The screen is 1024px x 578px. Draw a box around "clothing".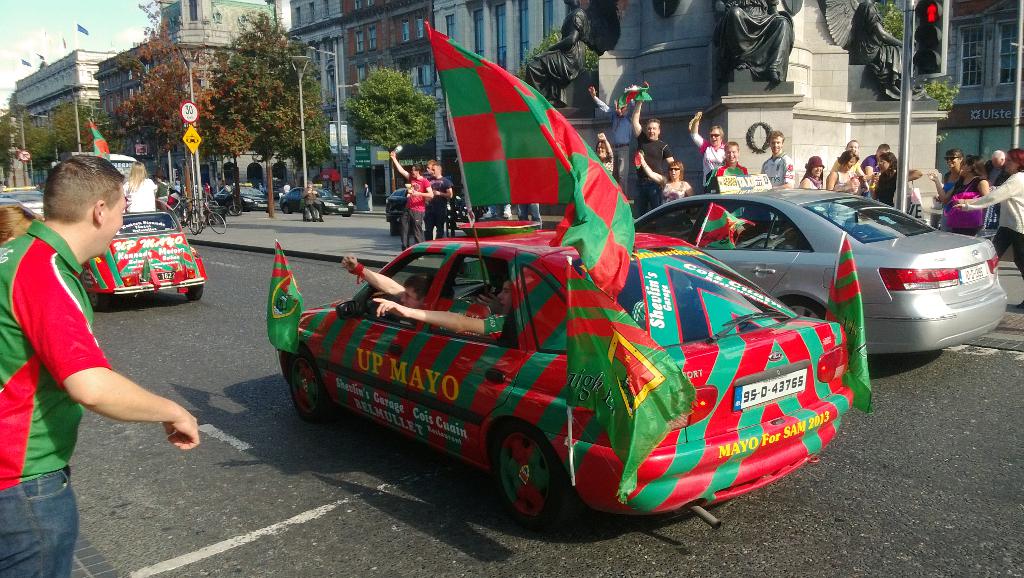
[514,203,542,230].
